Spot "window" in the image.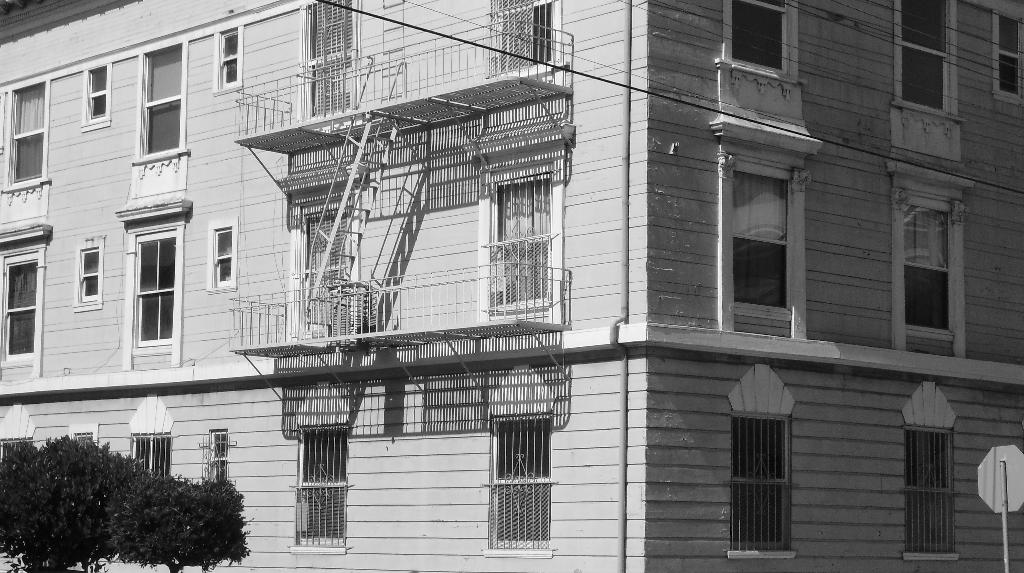
"window" found at pyautogui.locateOnScreen(490, 0, 559, 77).
